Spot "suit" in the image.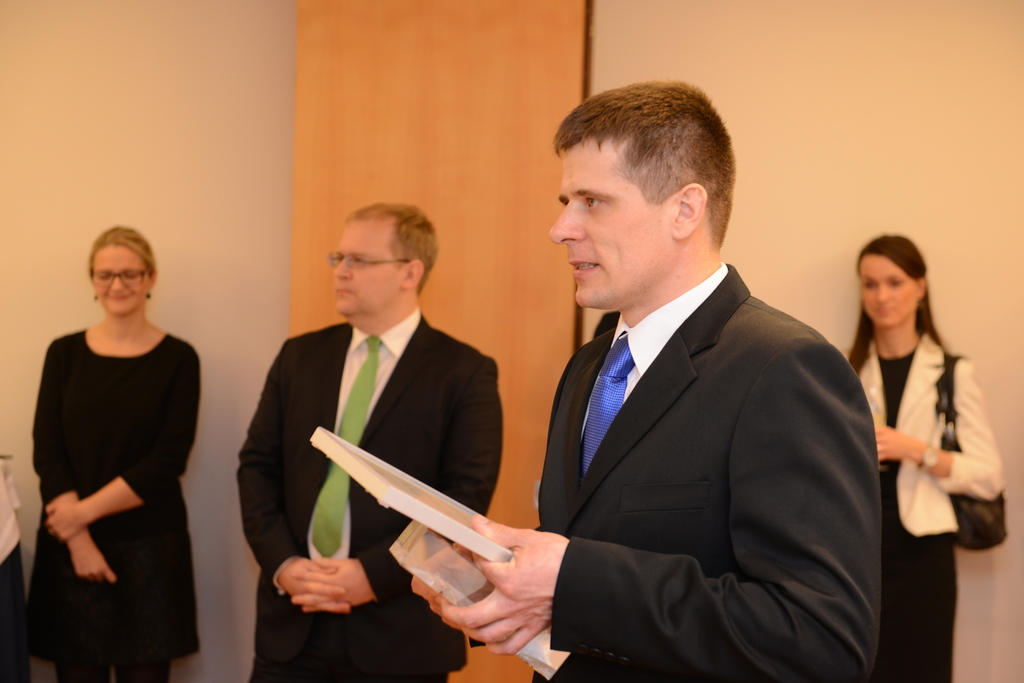
"suit" found at BBox(480, 170, 889, 682).
